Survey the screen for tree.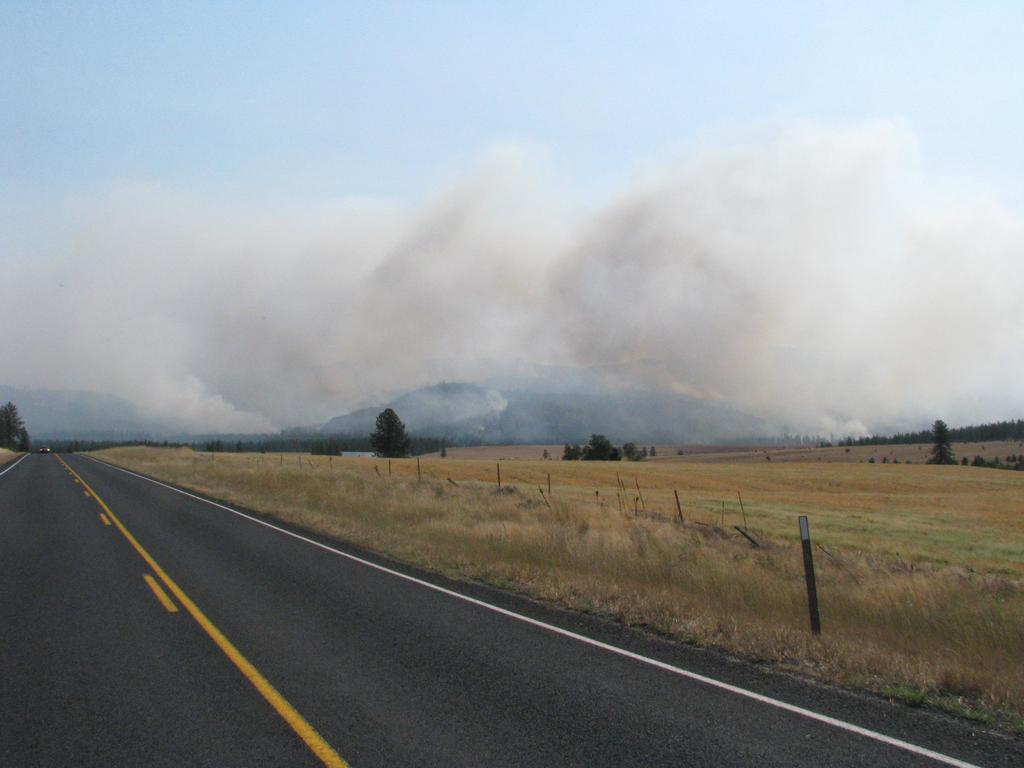
Survey found: box(623, 444, 653, 465).
